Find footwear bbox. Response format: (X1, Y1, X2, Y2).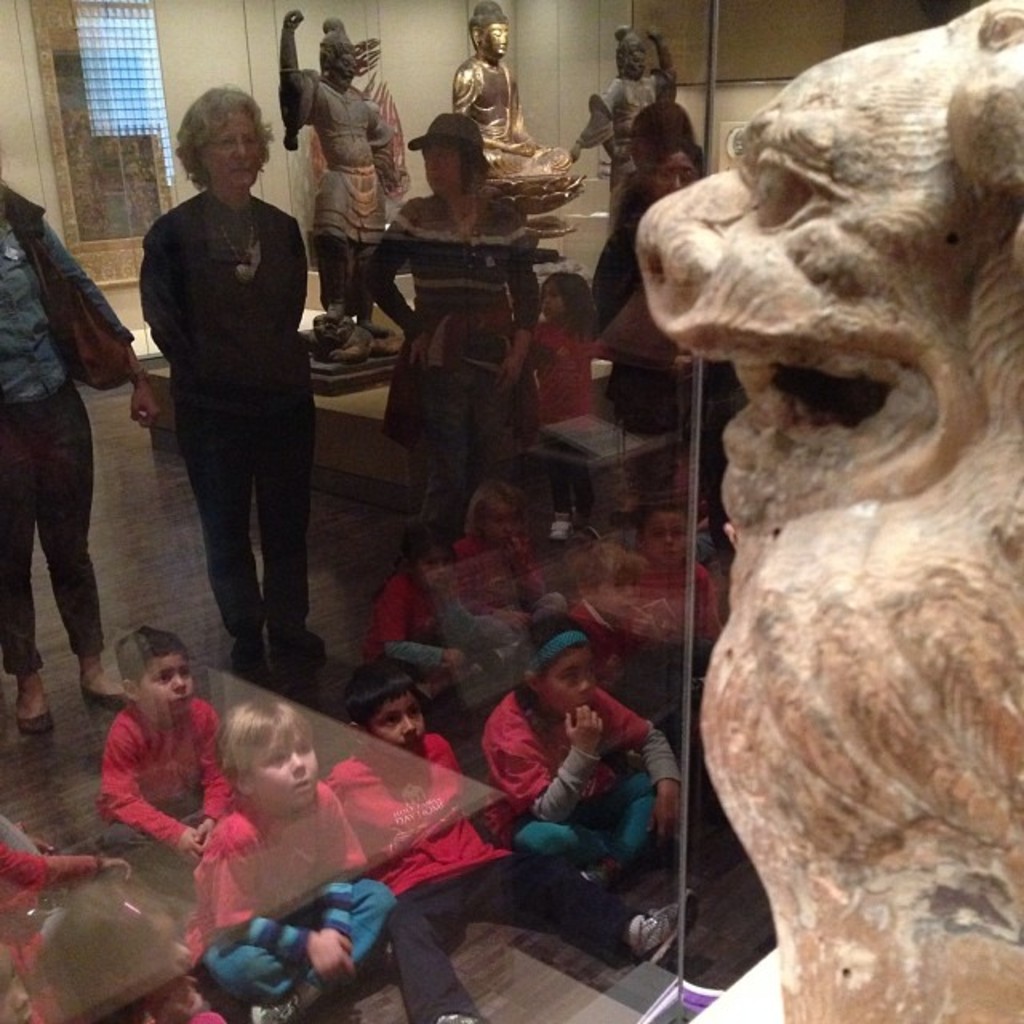
(627, 886, 702, 968).
